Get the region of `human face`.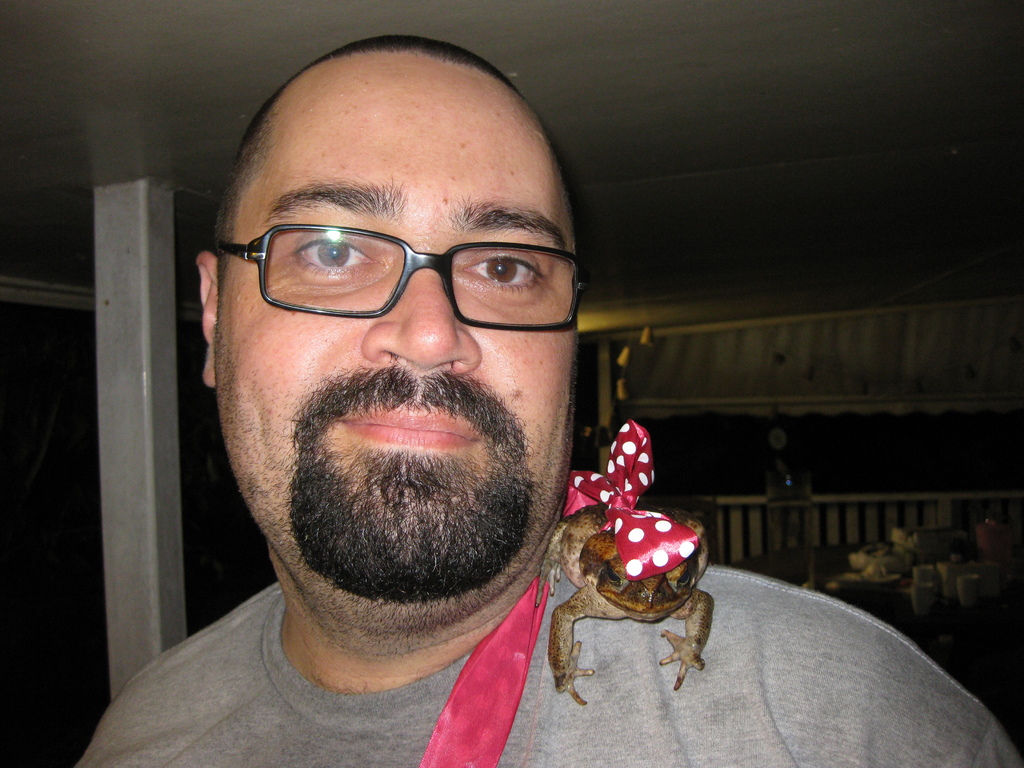
<bbox>207, 56, 580, 598</bbox>.
